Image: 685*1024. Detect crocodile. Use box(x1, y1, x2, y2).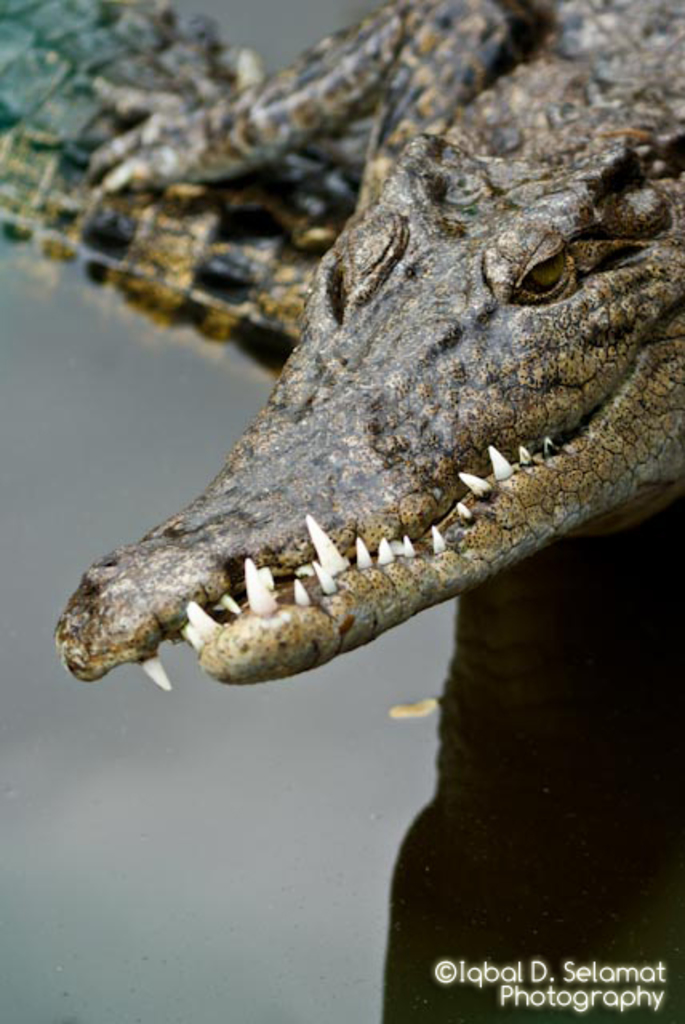
box(0, 0, 371, 387).
